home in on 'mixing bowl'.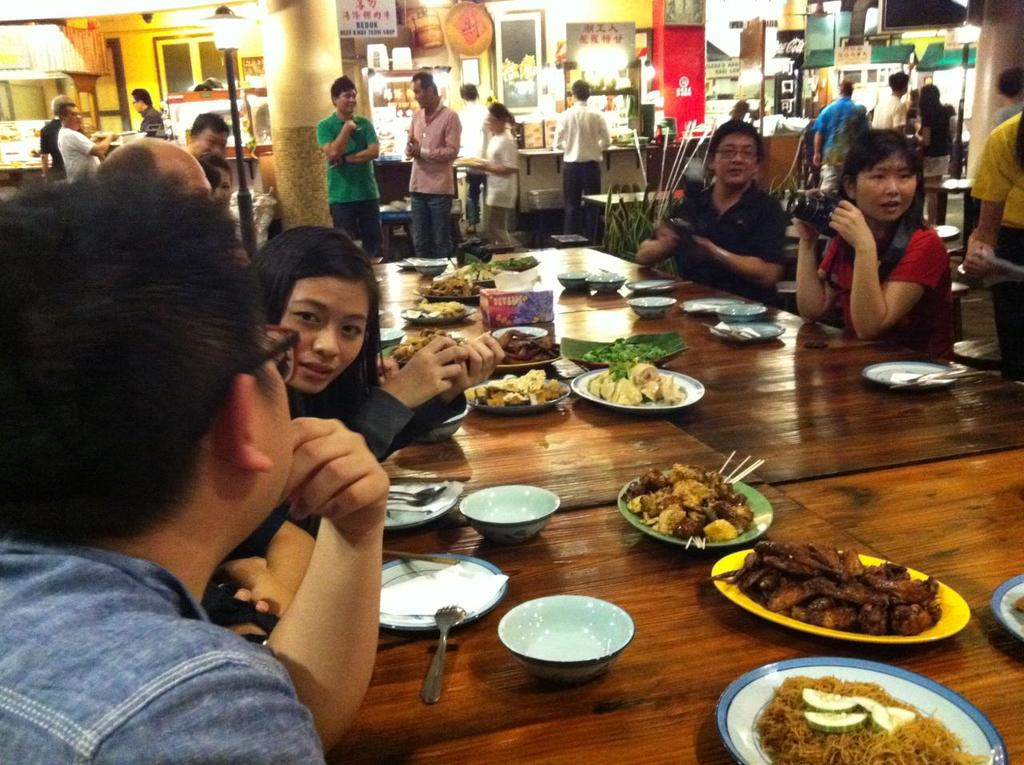
Homed in at 459, 483, 562, 543.
